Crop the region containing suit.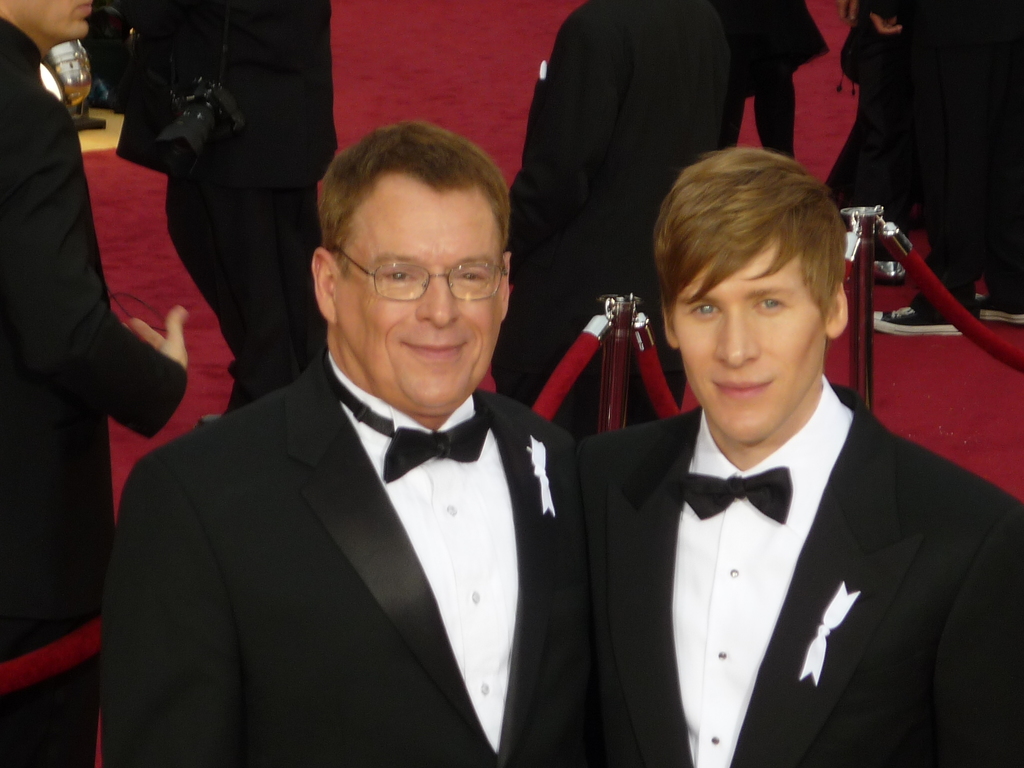
Crop region: (left=581, top=403, right=1023, bottom=767).
